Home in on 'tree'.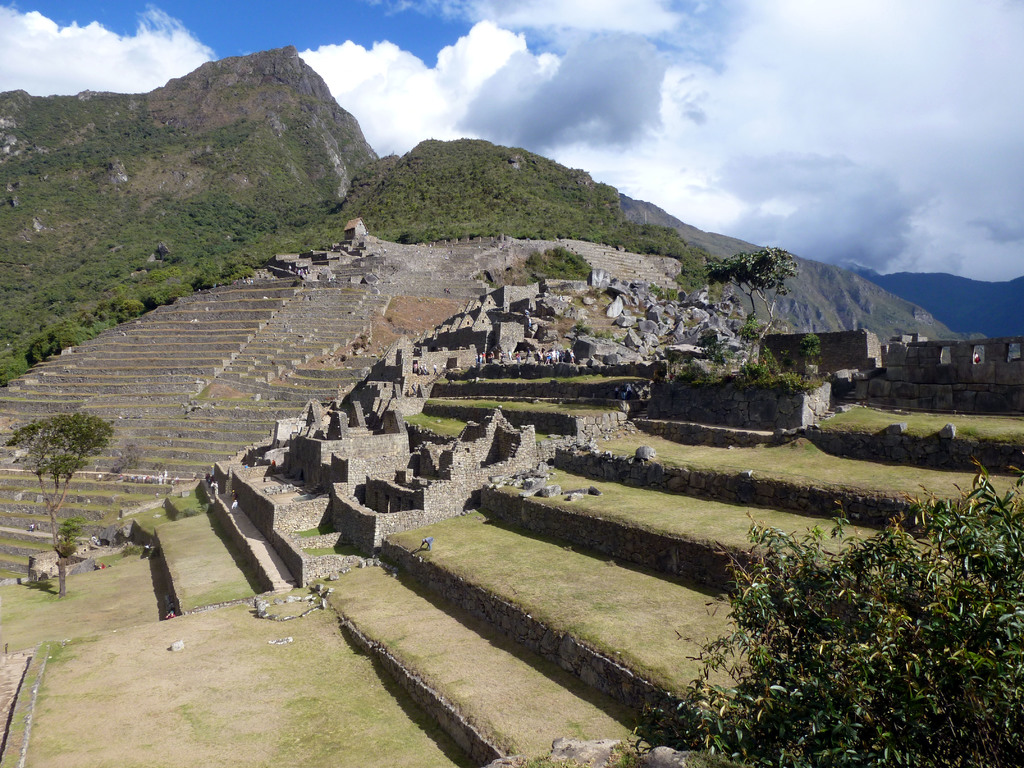
Homed in at pyautogui.locateOnScreen(2, 413, 109, 559).
